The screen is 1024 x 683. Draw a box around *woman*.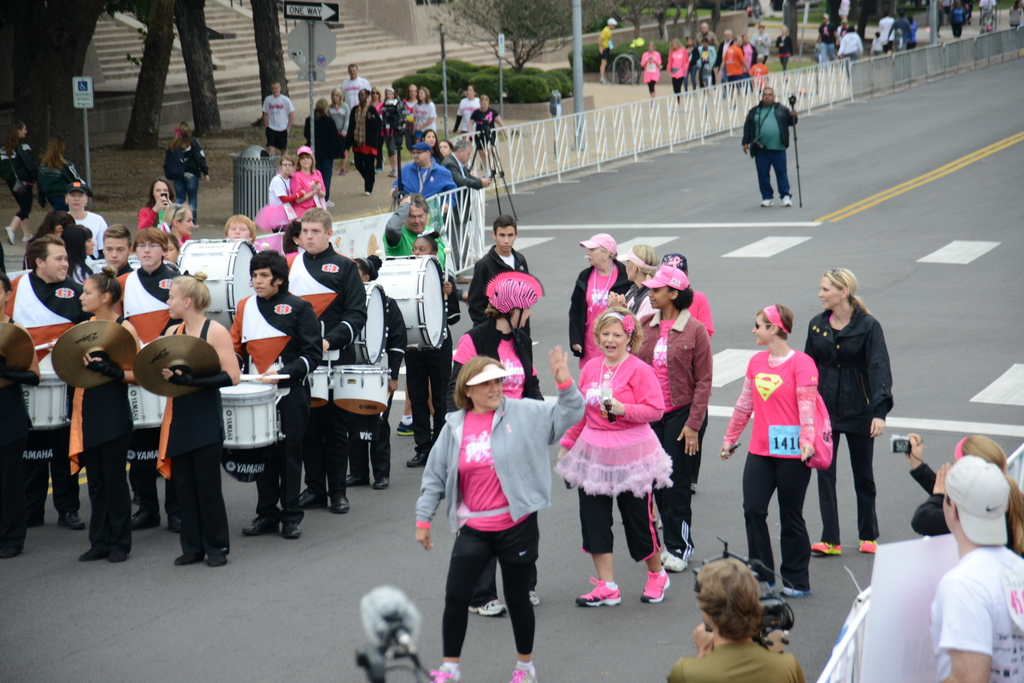
rect(908, 435, 1023, 562).
